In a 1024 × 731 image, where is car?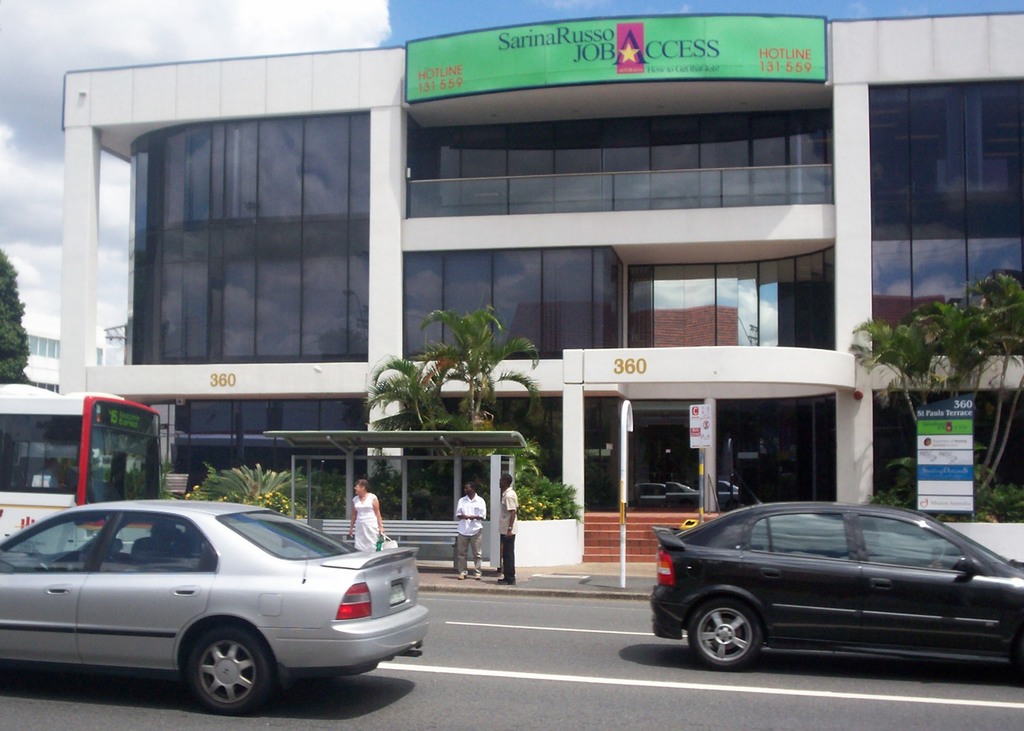
locate(648, 458, 1023, 681).
